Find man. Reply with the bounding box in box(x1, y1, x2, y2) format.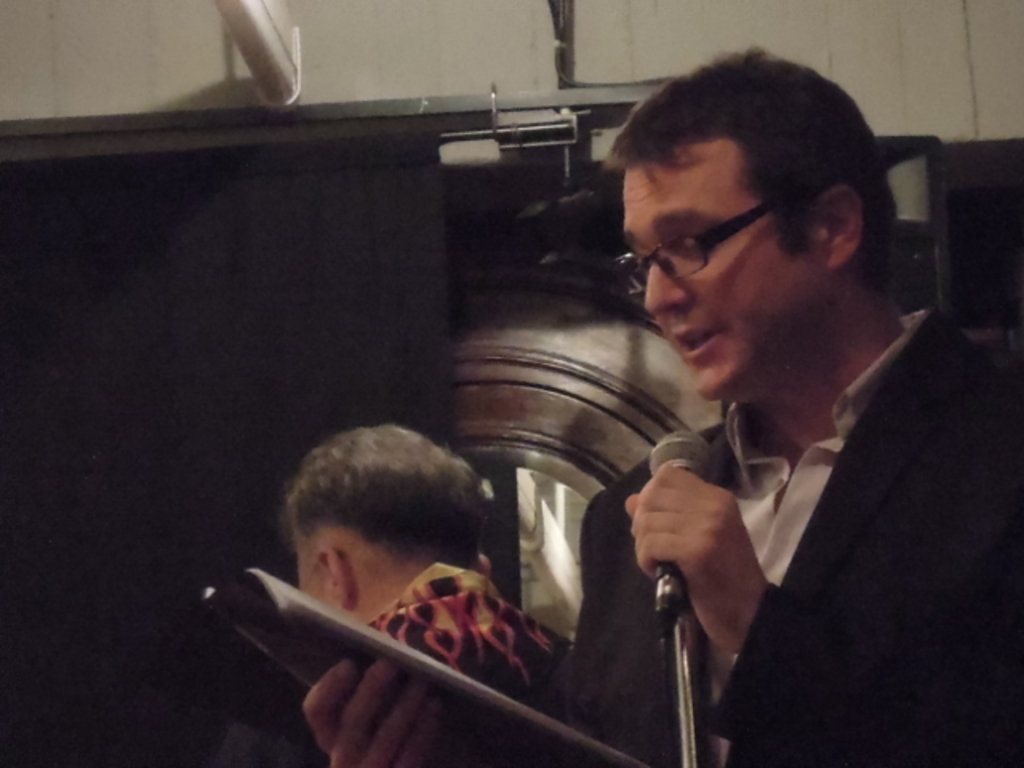
box(222, 126, 939, 763).
